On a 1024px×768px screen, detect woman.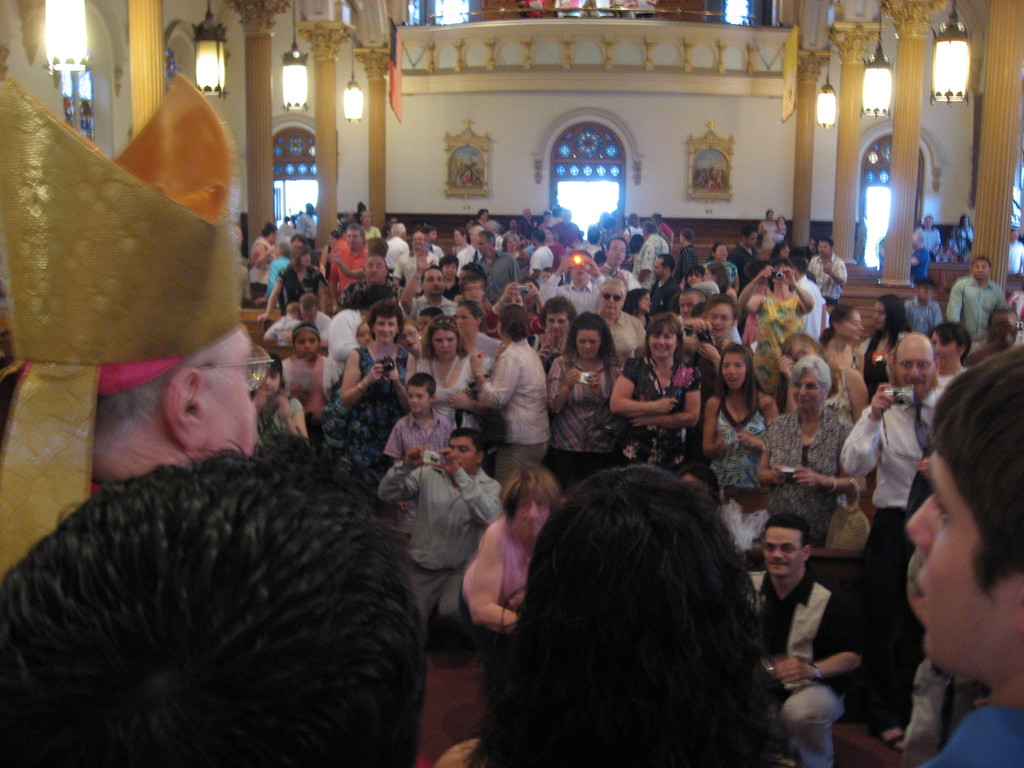
locate(697, 342, 783, 495).
